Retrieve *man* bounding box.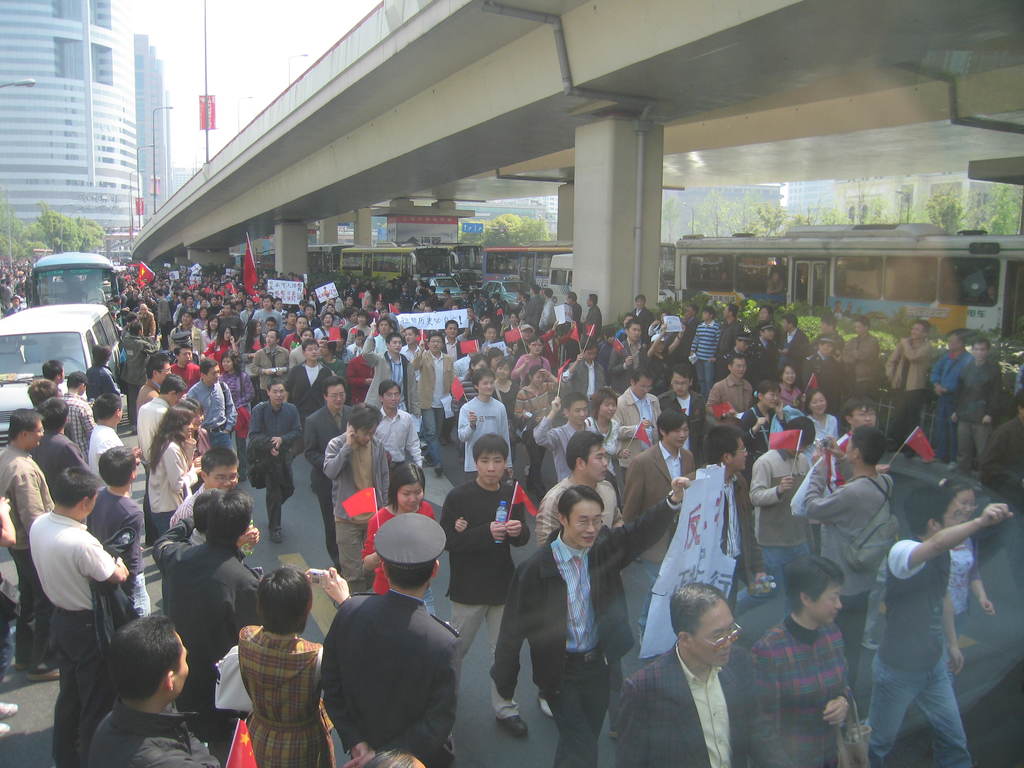
Bounding box: detection(245, 332, 300, 404).
